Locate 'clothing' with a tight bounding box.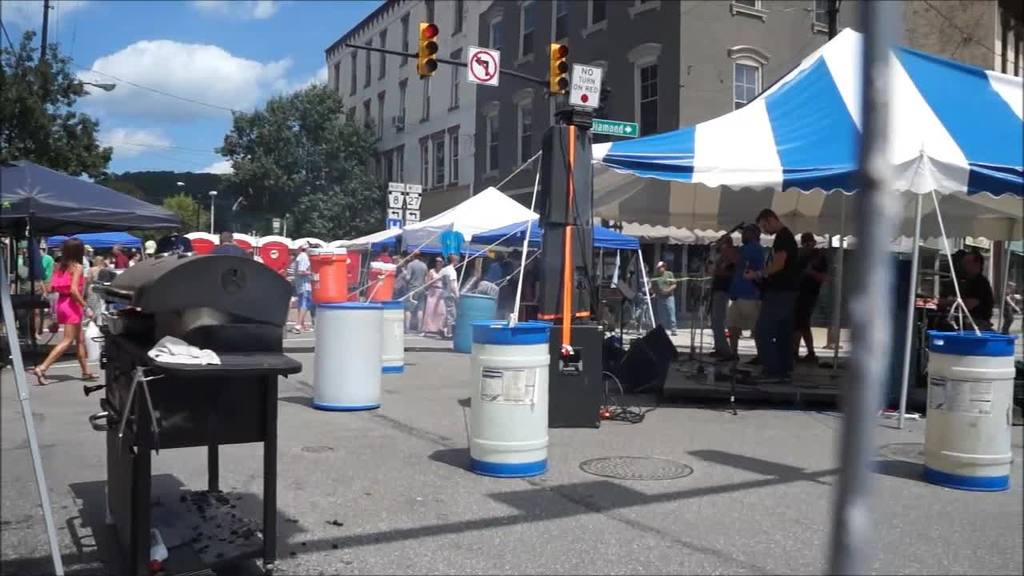
(x1=390, y1=269, x2=409, y2=295).
